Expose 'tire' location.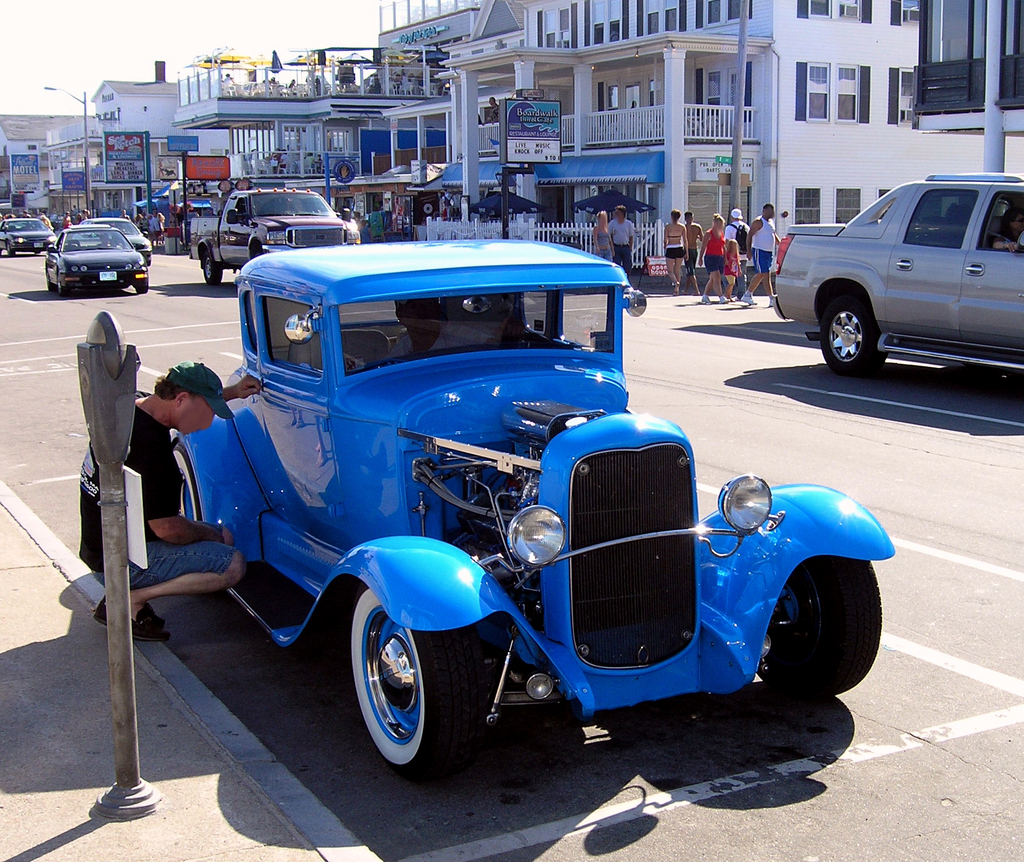
Exposed at rect(134, 285, 147, 294).
